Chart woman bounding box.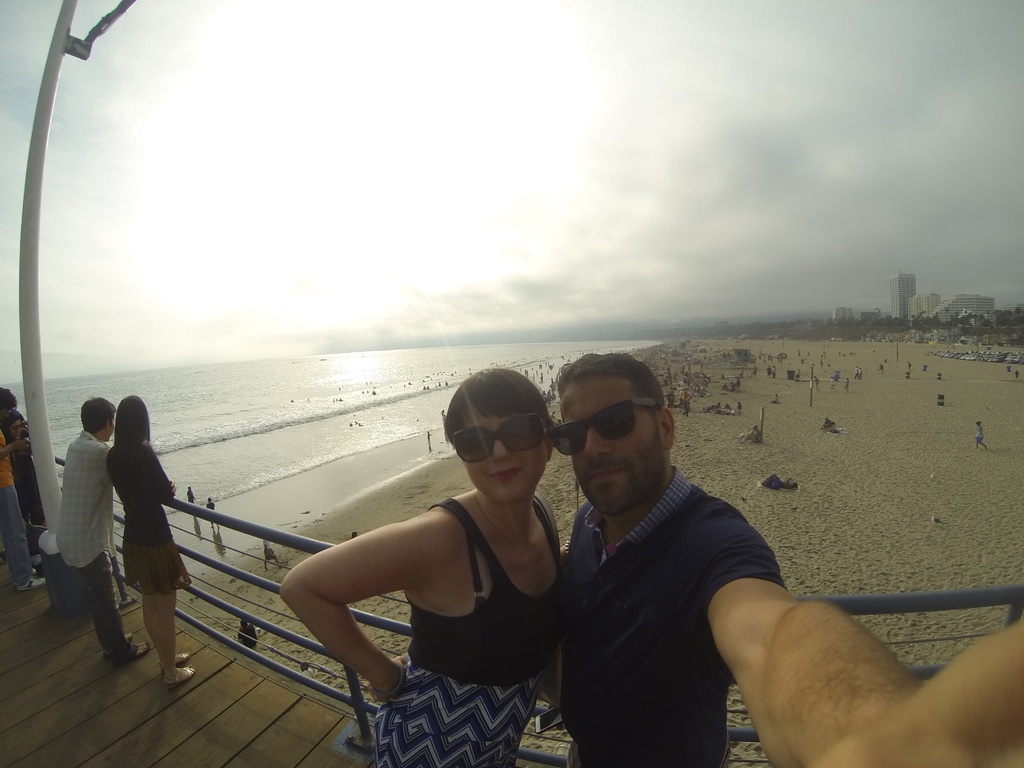
Charted: <box>105,397,194,685</box>.
